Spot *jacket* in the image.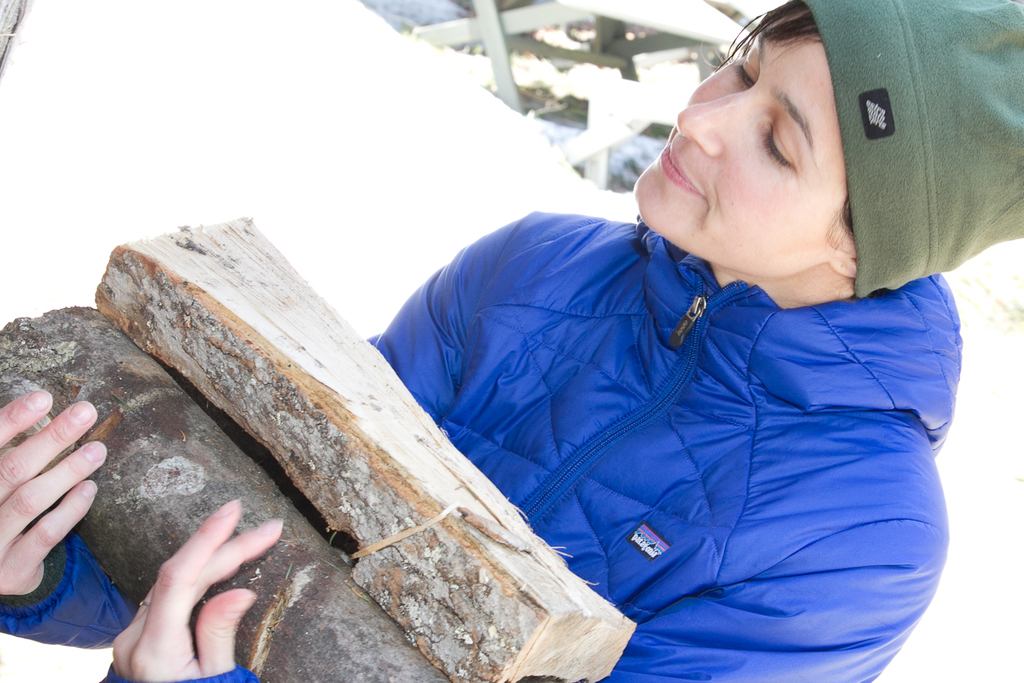
*jacket* found at BBox(0, 211, 965, 682).
